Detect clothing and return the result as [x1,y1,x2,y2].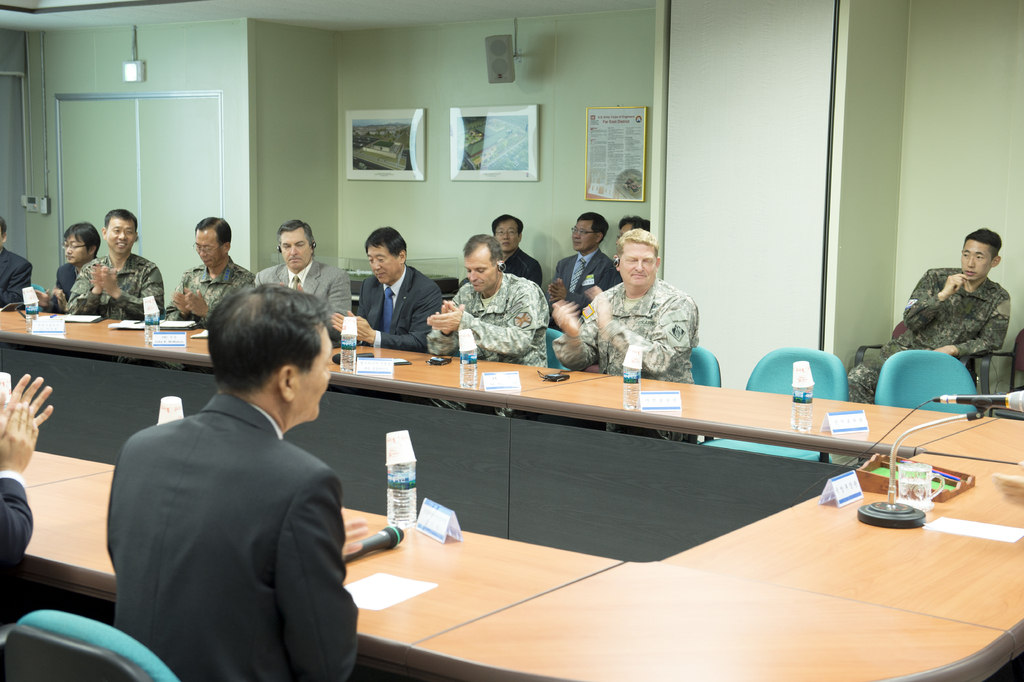
[550,277,698,441].
